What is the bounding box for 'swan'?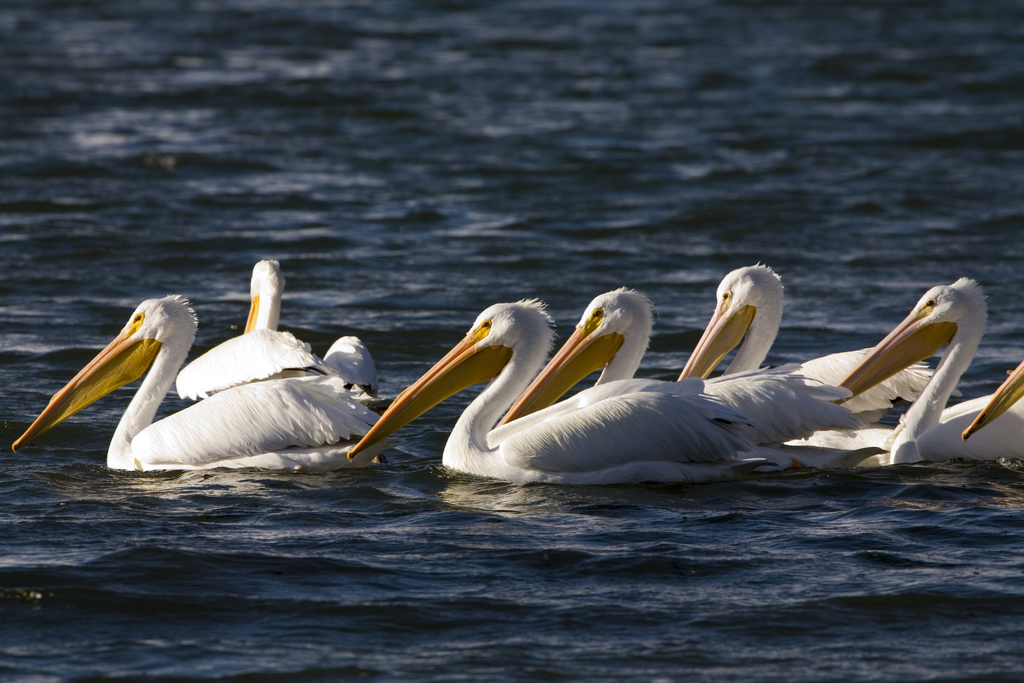
bbox=[962, 360, 1023, 439].
